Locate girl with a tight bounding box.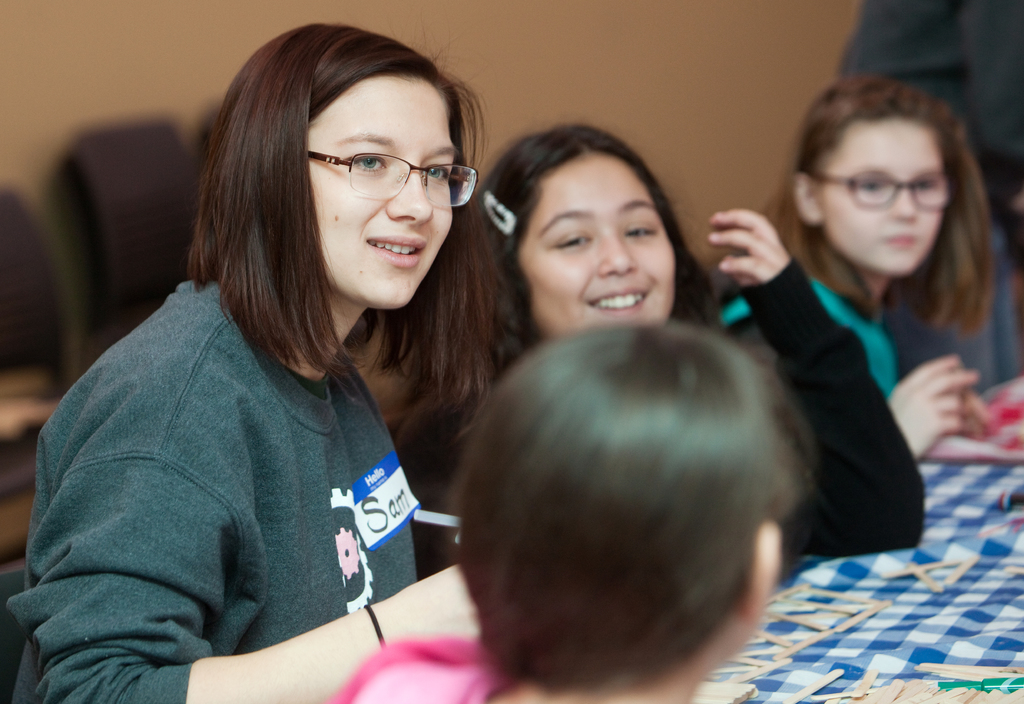
<region>419, 120, 927, 571</region>.
